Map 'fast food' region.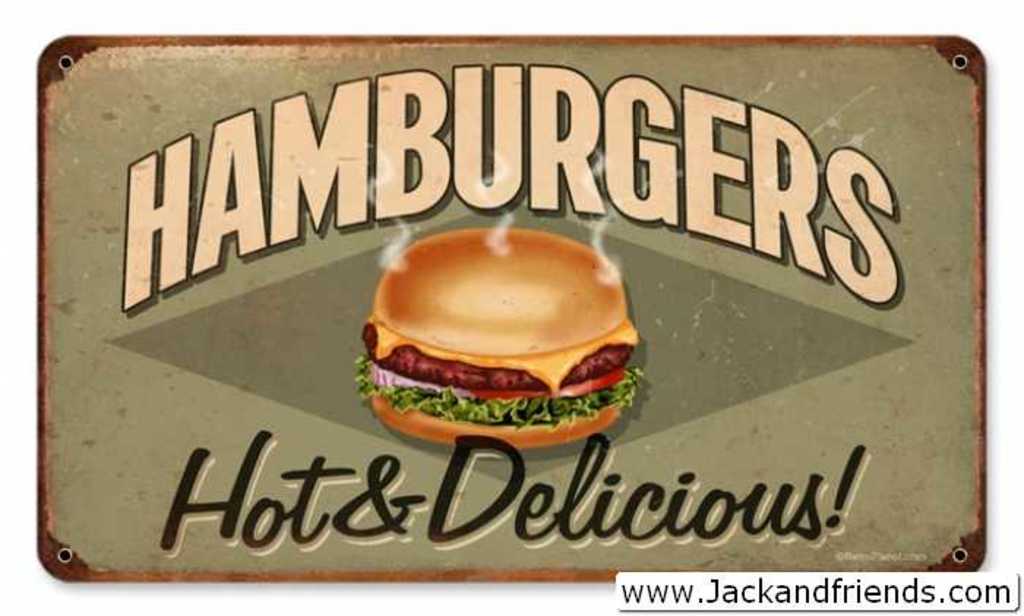
Mapped to x1=357 y1=227 x2=647 y2=464.
